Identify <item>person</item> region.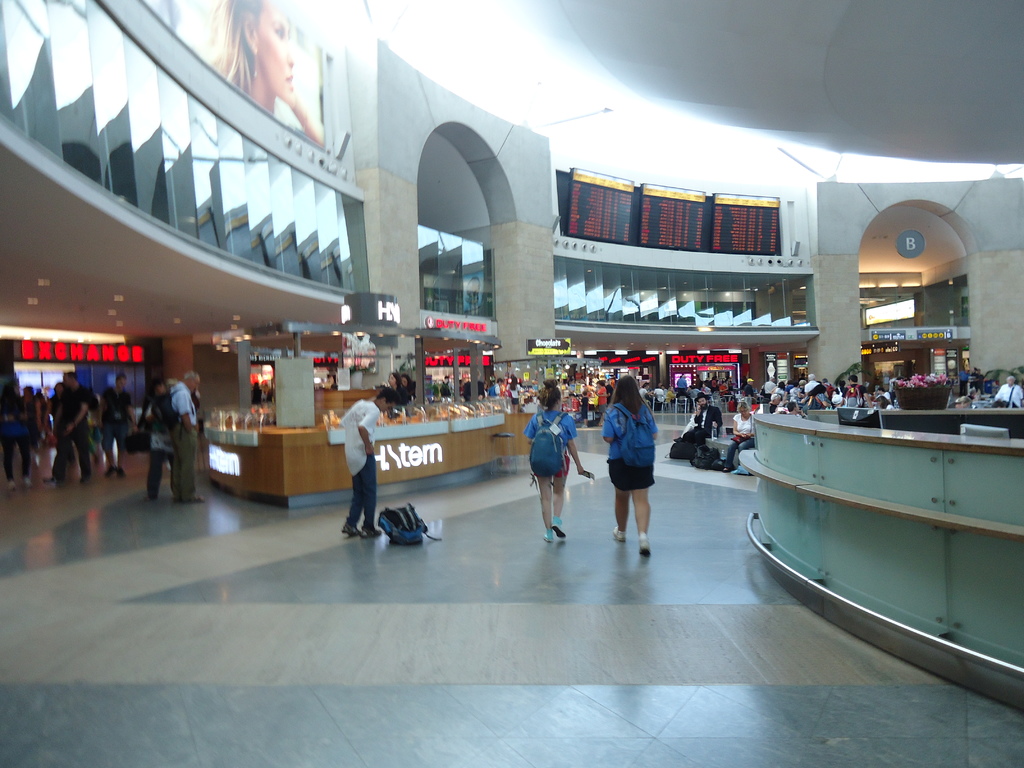
Region: BBox(993, 374, 1023, 408).
